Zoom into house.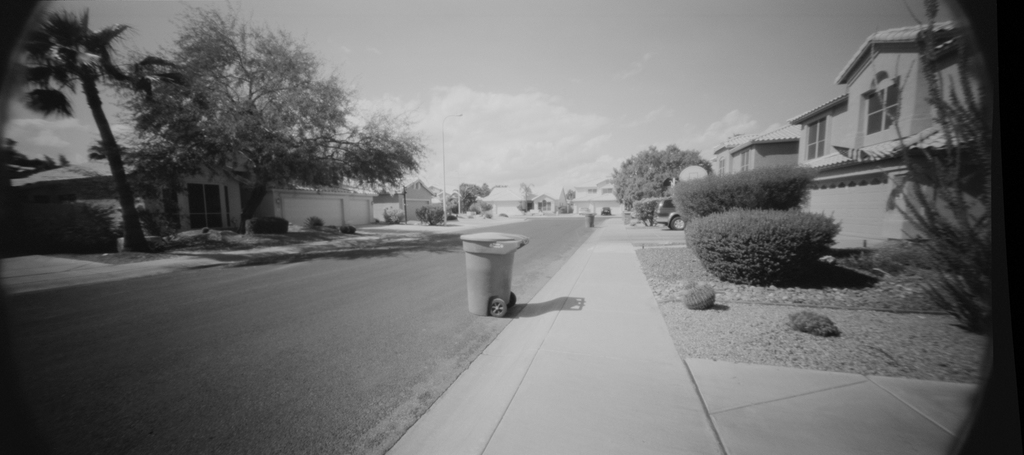
Zoom target: 788 31 986 251.
